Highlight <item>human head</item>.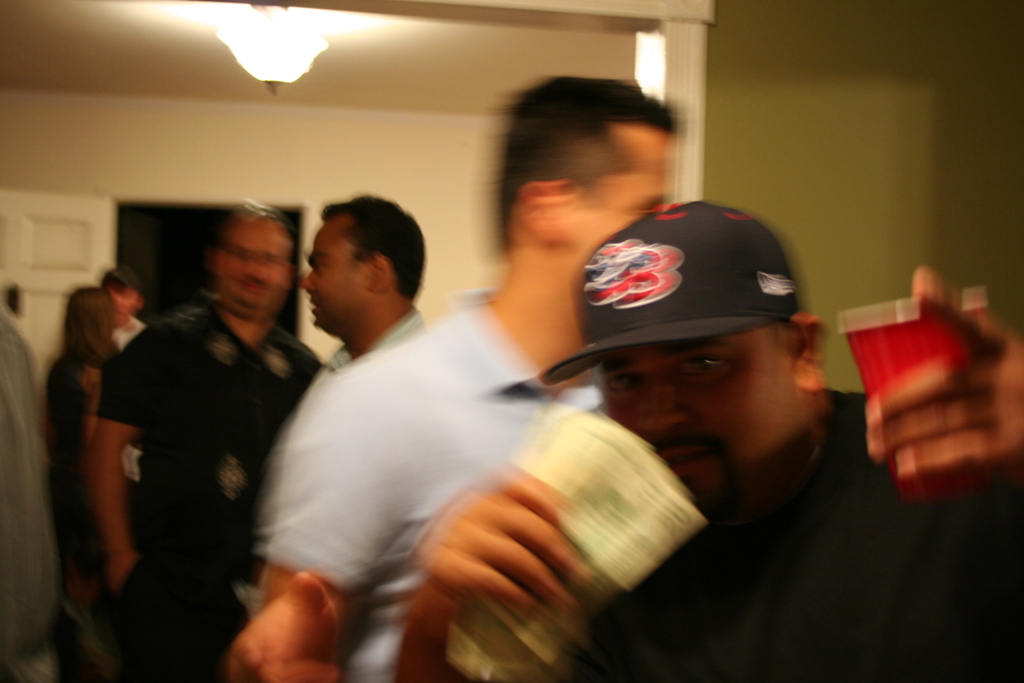
Highlighted region: bbox(218, 204, 301, 315).
